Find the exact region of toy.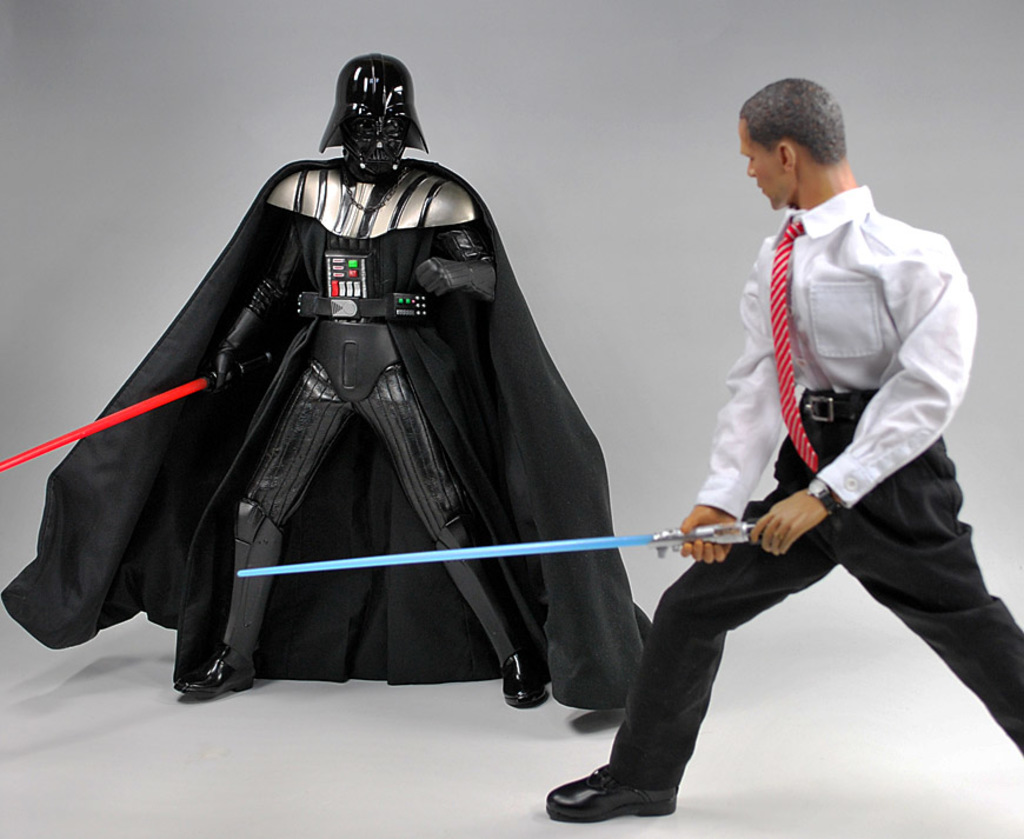
Exact region: {"x1": 0, "y1": 342, "x2": 278, "y2": 475}.
